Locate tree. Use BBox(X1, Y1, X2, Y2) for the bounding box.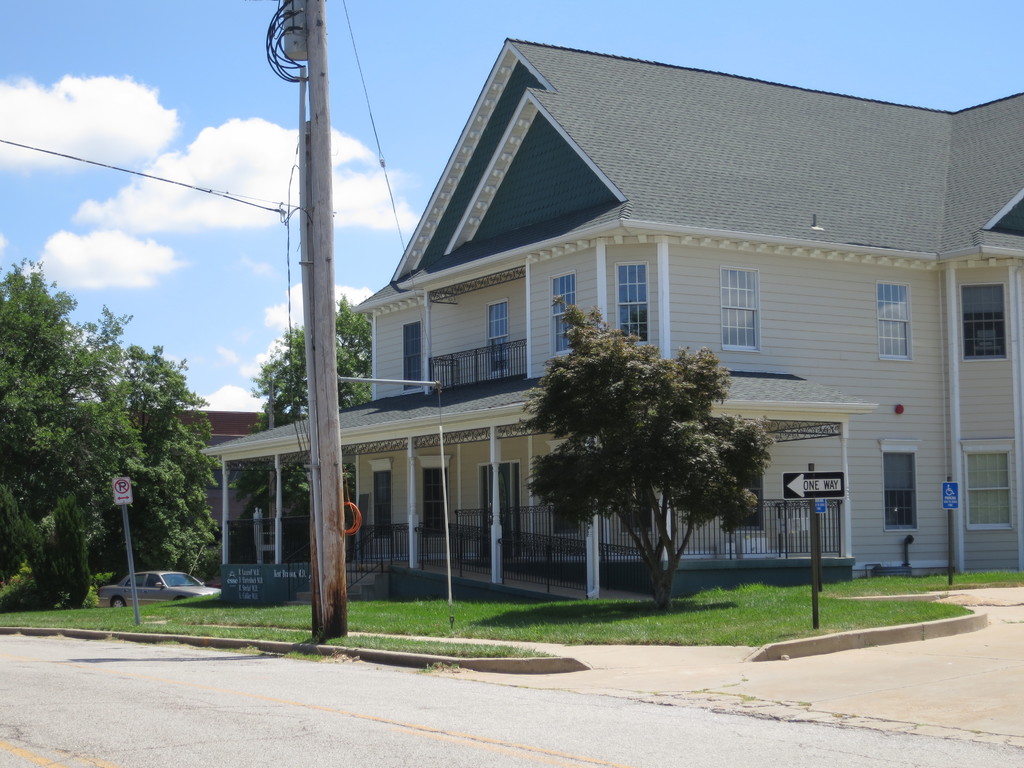
BBox(244, 301, 377, 429).
